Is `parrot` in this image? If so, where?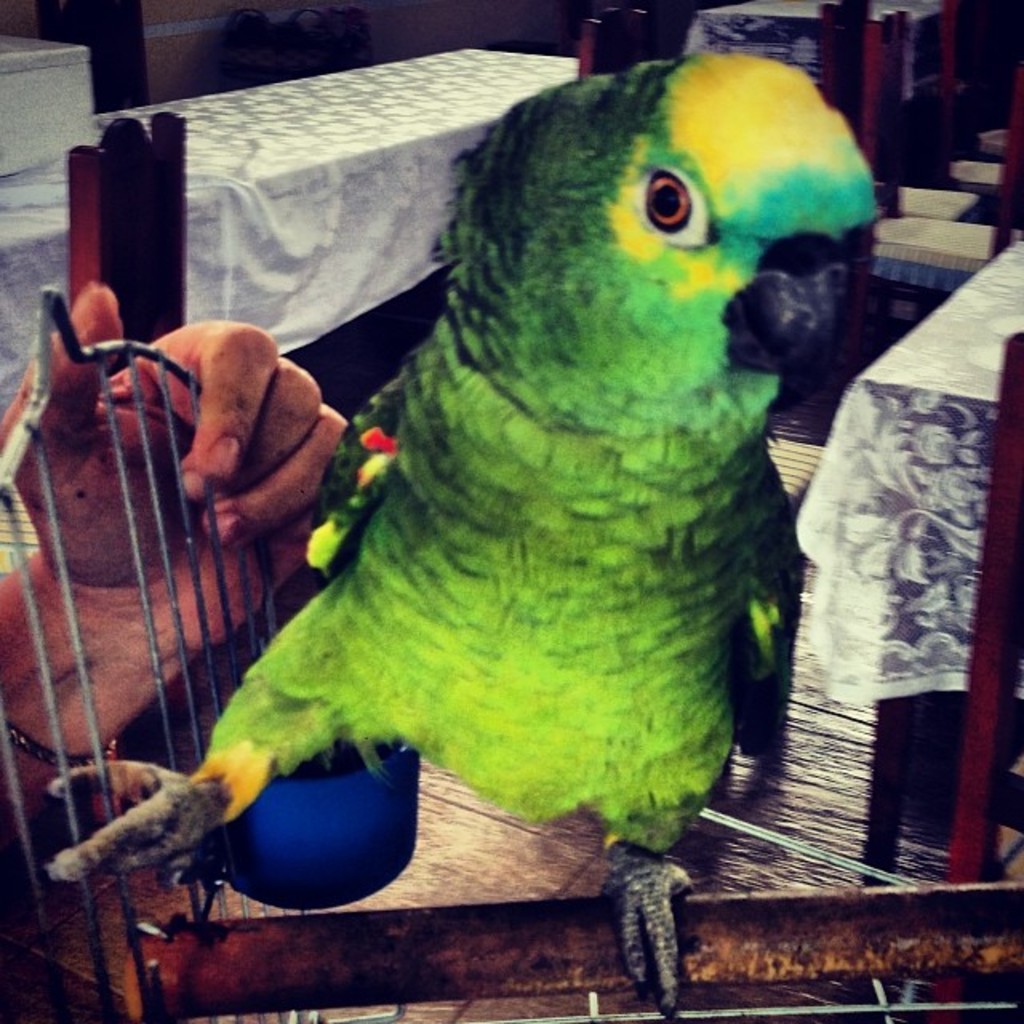
Yes, at [left=43, top=43, right=886, bottom=1019].
